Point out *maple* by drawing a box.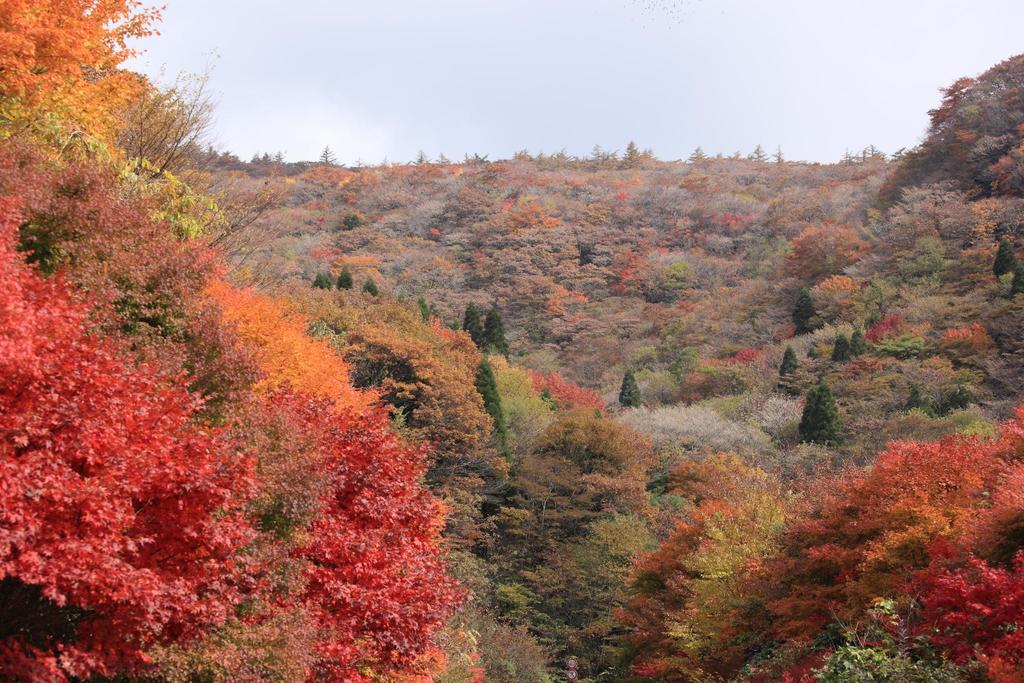
<region>124, 71, 226, 177</region>.
